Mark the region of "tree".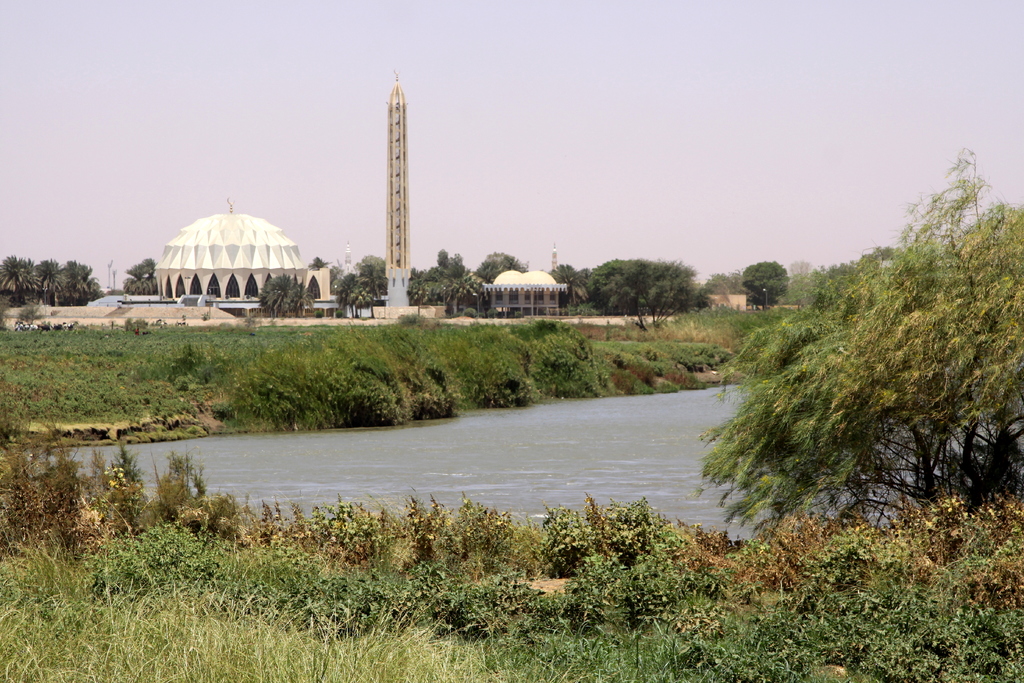
Region: {"x1": 124, "y1": 259, "x2": 155, "y2": 293}.
